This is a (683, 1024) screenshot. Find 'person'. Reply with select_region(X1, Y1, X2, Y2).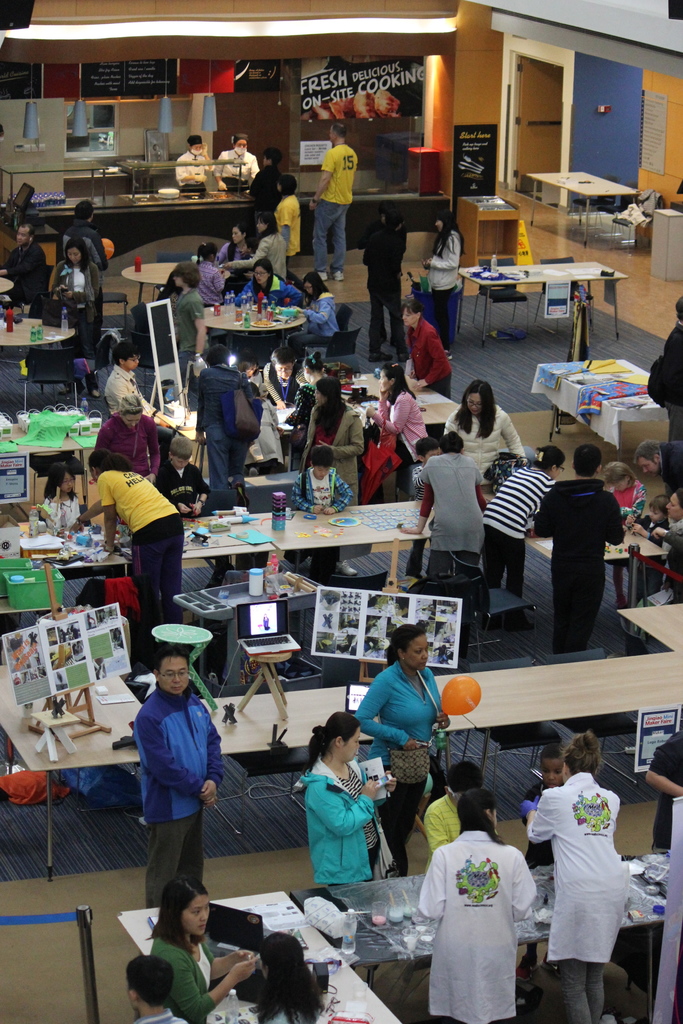
select_region(99, 339, 159, 426).
